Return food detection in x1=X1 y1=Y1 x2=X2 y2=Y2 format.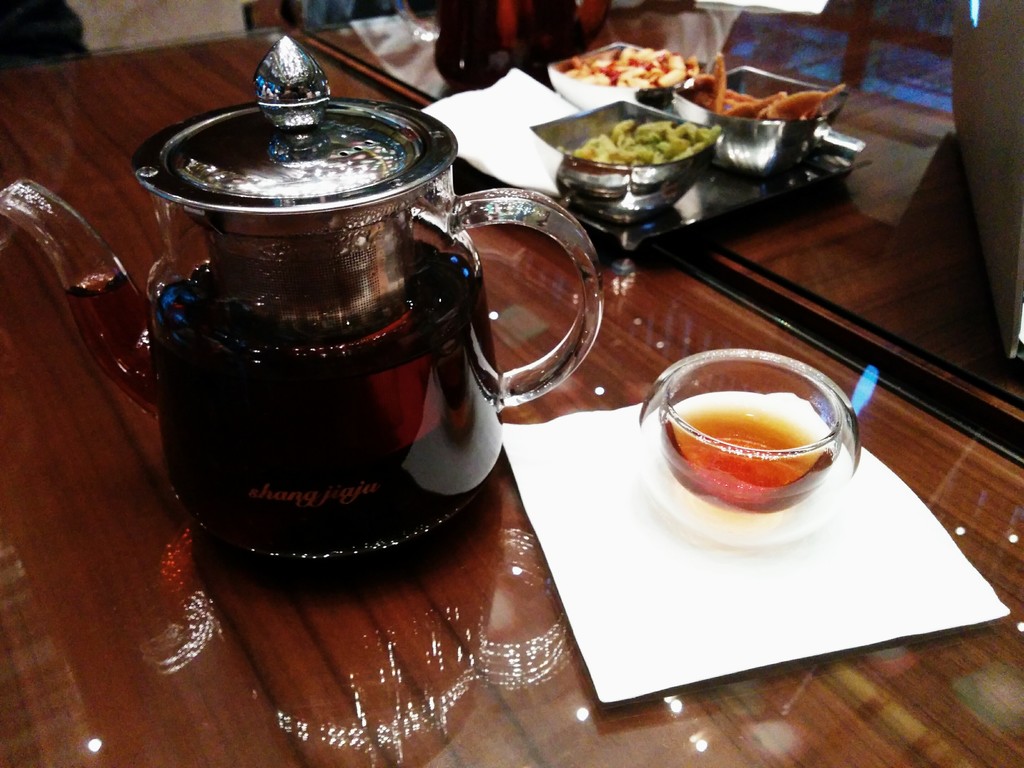
x1=562 y1=45 x2=703 y2=88.
